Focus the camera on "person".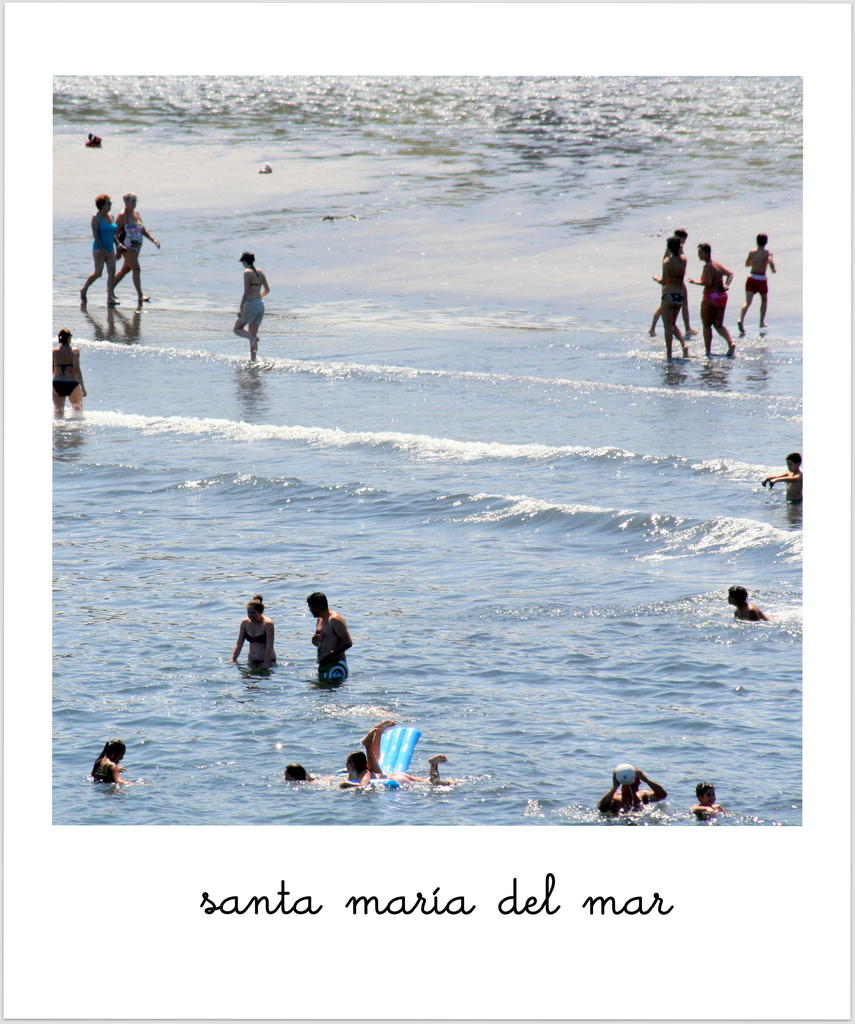
Focus region: pyautogui.locateOnScreen(598, 768, 667, 812).
